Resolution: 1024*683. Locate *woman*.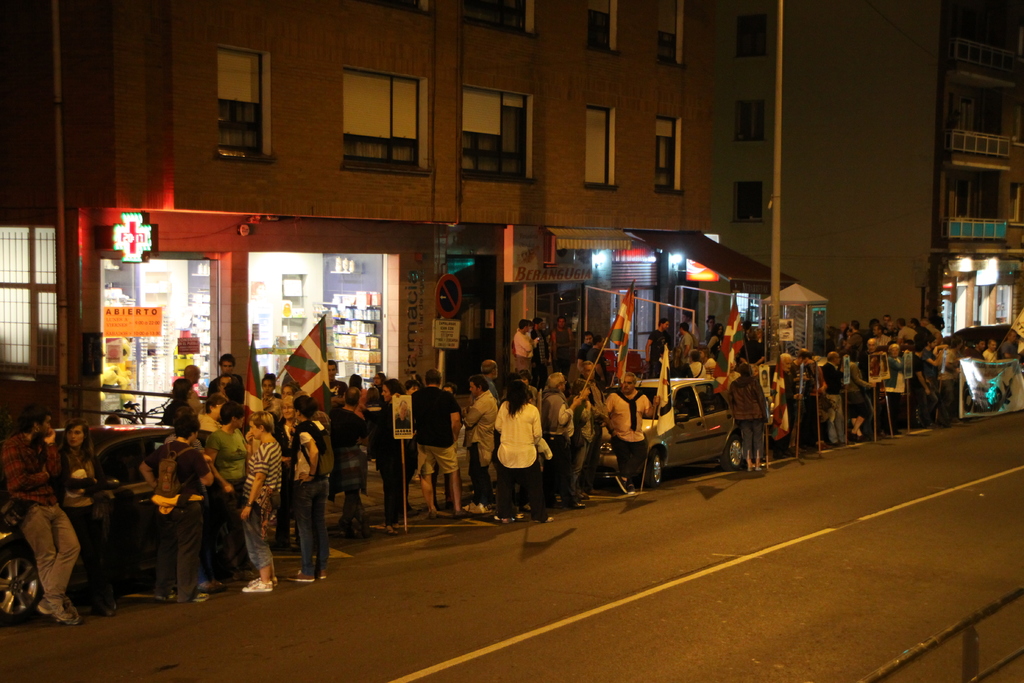
[381, 375, 419, 529].
